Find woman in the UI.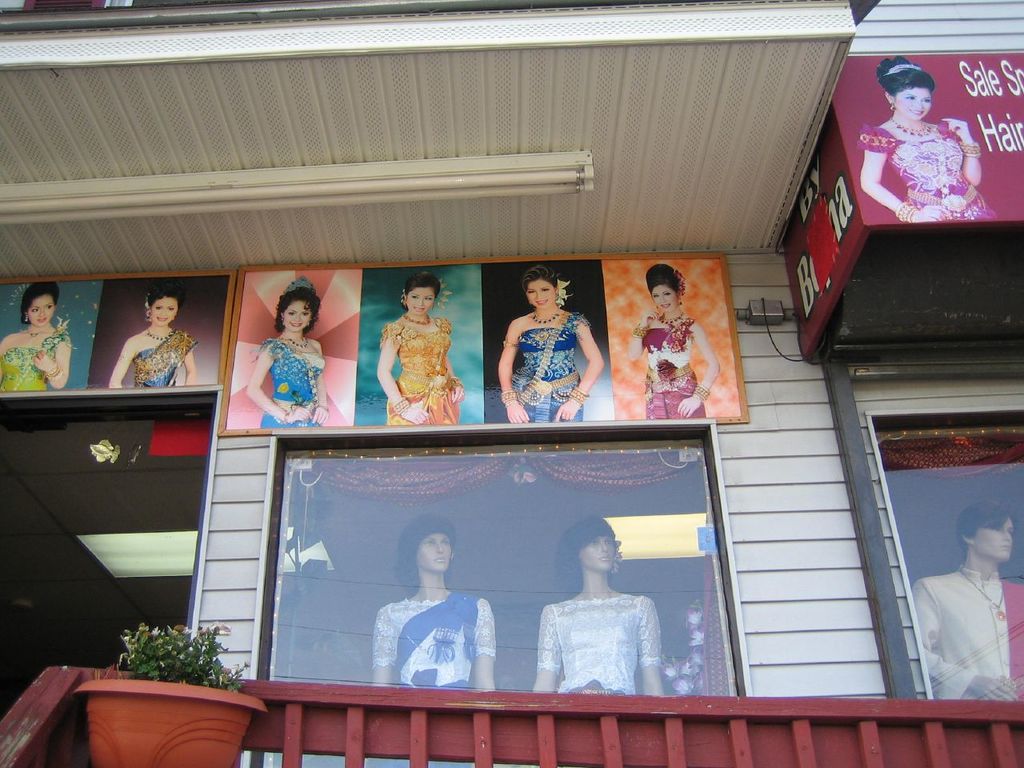
UI element at 859/54/1002/222.
